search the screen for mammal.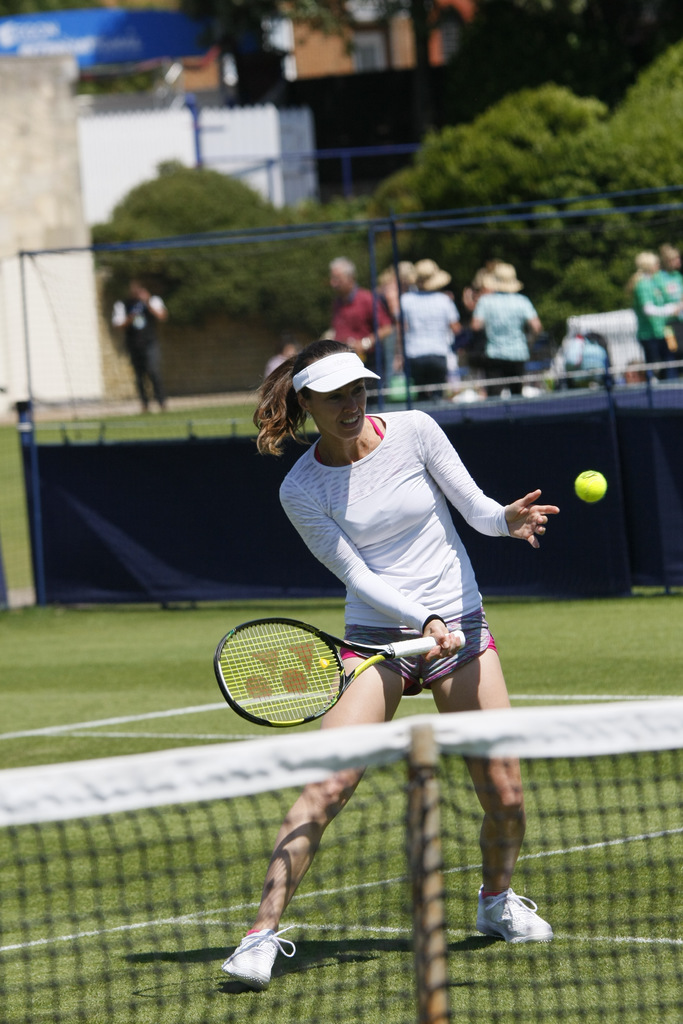
Found at locate(368, 256, 415, 398).
